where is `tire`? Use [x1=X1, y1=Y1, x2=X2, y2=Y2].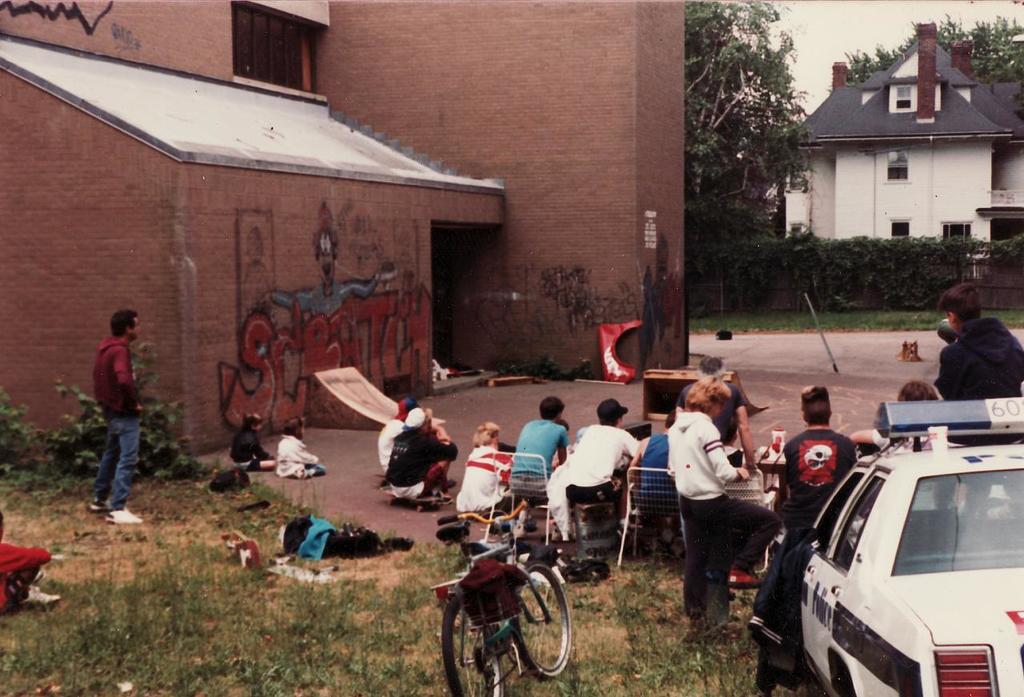
[x1=510, y1=565, x2=571, y2=681].
